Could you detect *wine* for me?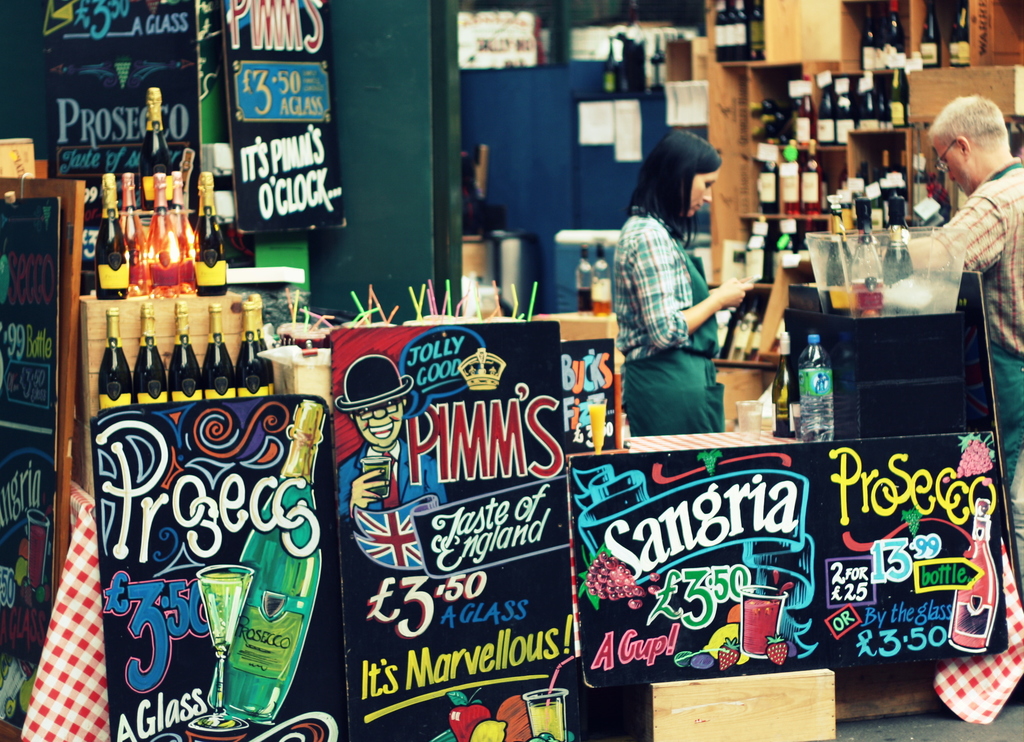
Detection result: detection(116, 171, 148, 297).
